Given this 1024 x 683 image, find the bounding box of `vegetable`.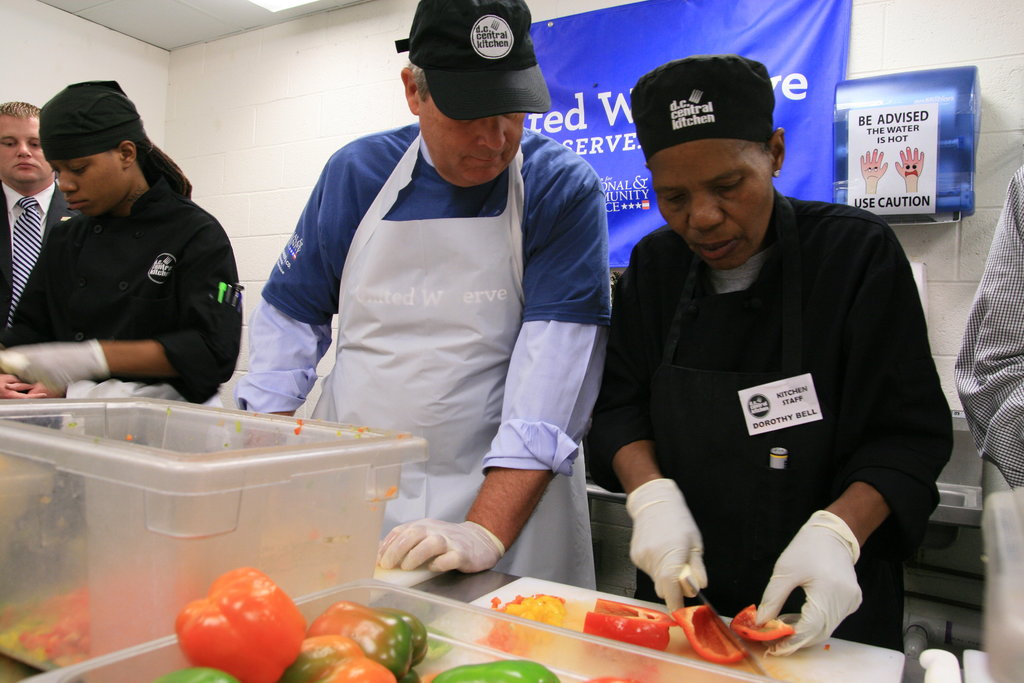
[x1=305, y1=601, x2=413, y2=676].
